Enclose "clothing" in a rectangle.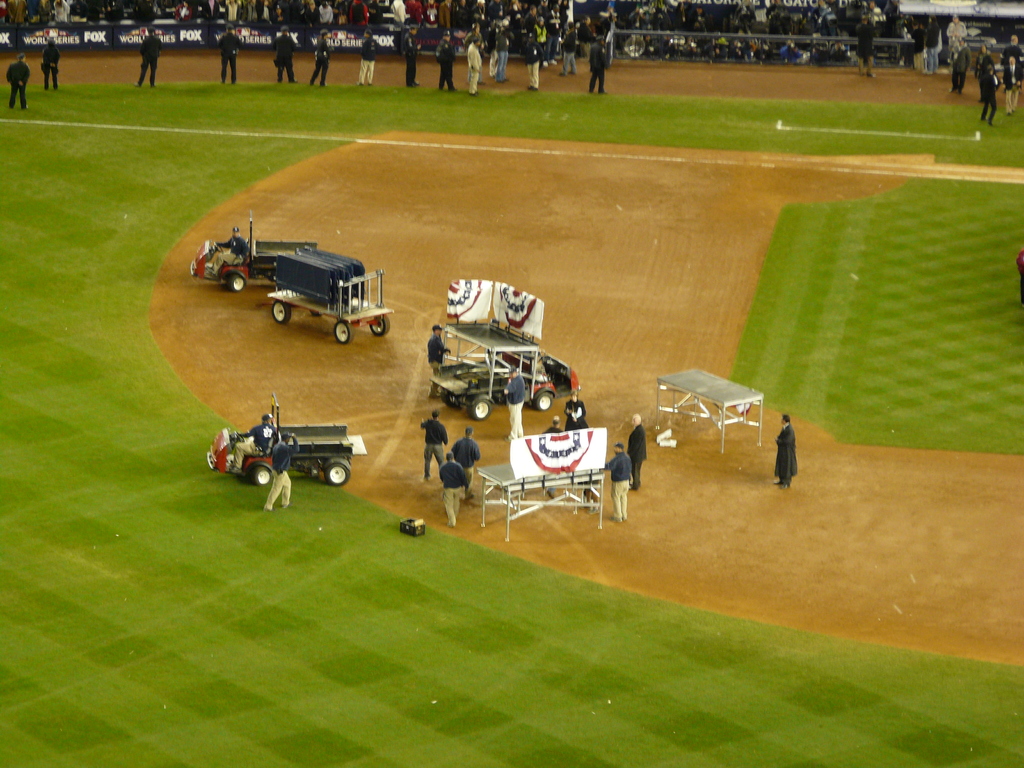
(467, 34, 483, 83).
